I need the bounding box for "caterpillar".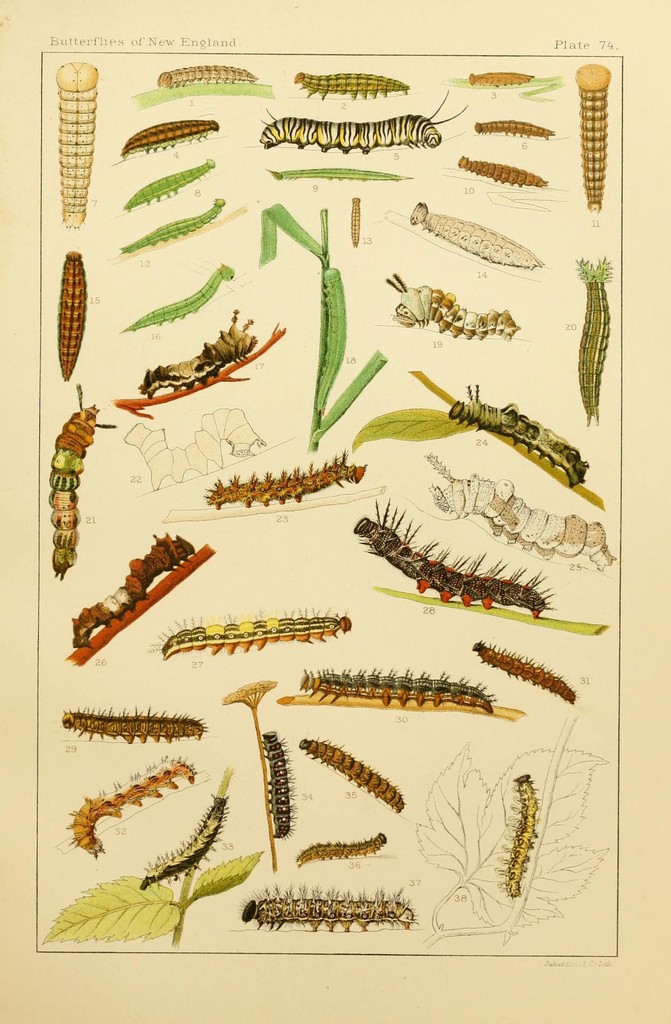
Here it is: (x1=154, y1=612, x2=352, y2=660).
